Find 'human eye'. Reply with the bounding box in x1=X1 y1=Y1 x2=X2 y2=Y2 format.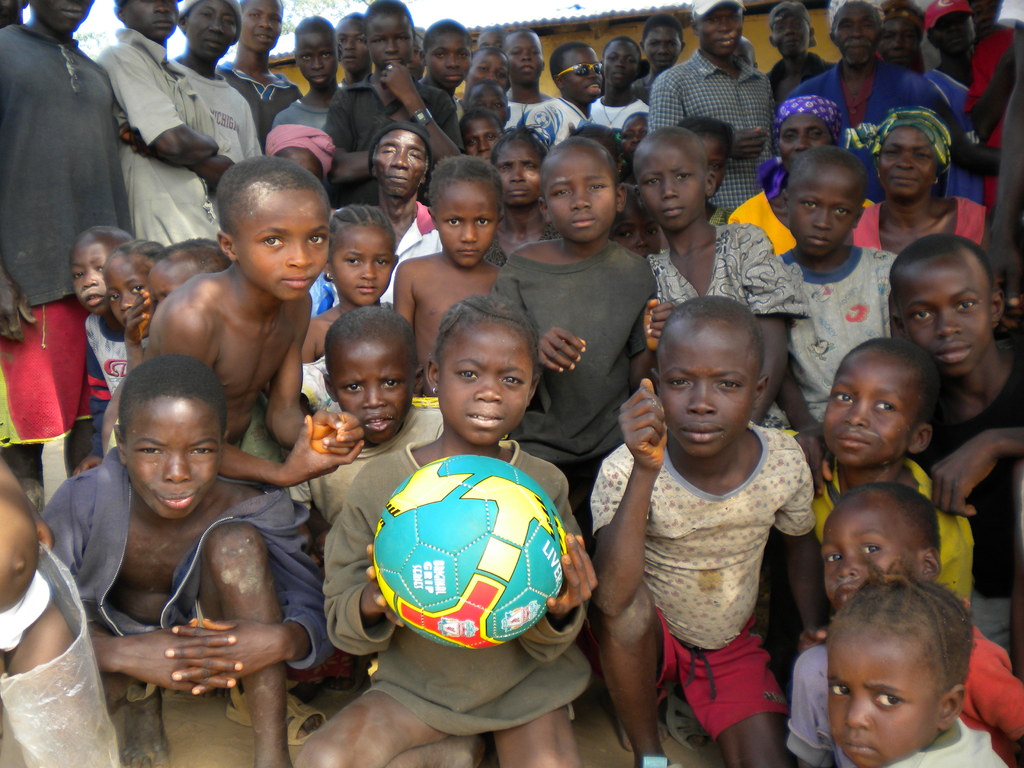
x1=109 y1=292 x2=118 y2=304.
